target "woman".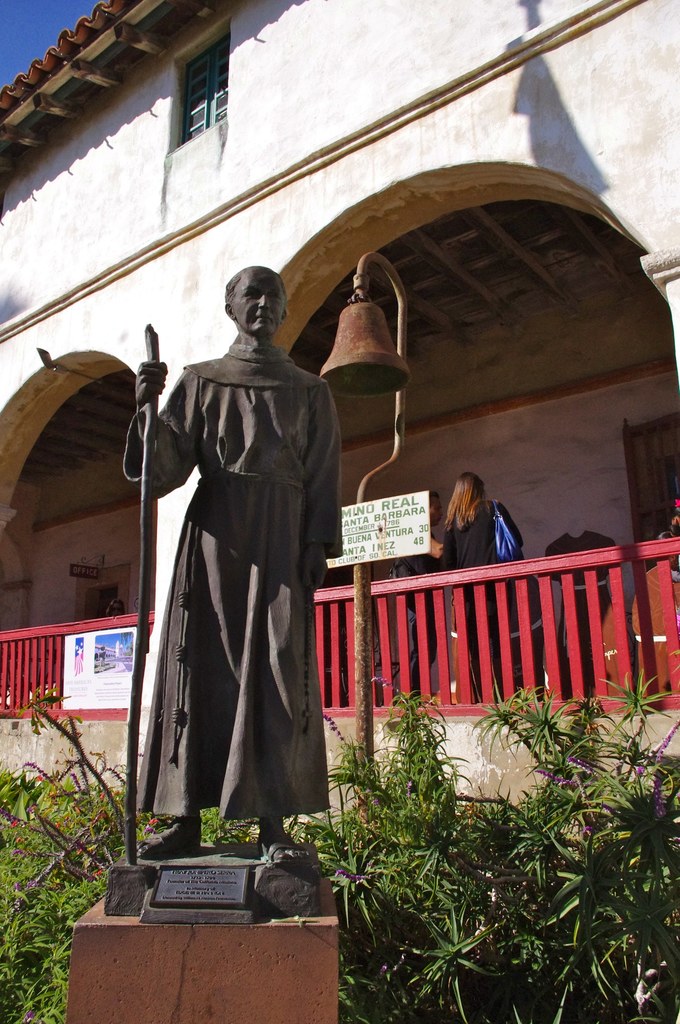
Target region: {"x1": 439, "y1": 471, "x2": 526, "y2": 577}.
